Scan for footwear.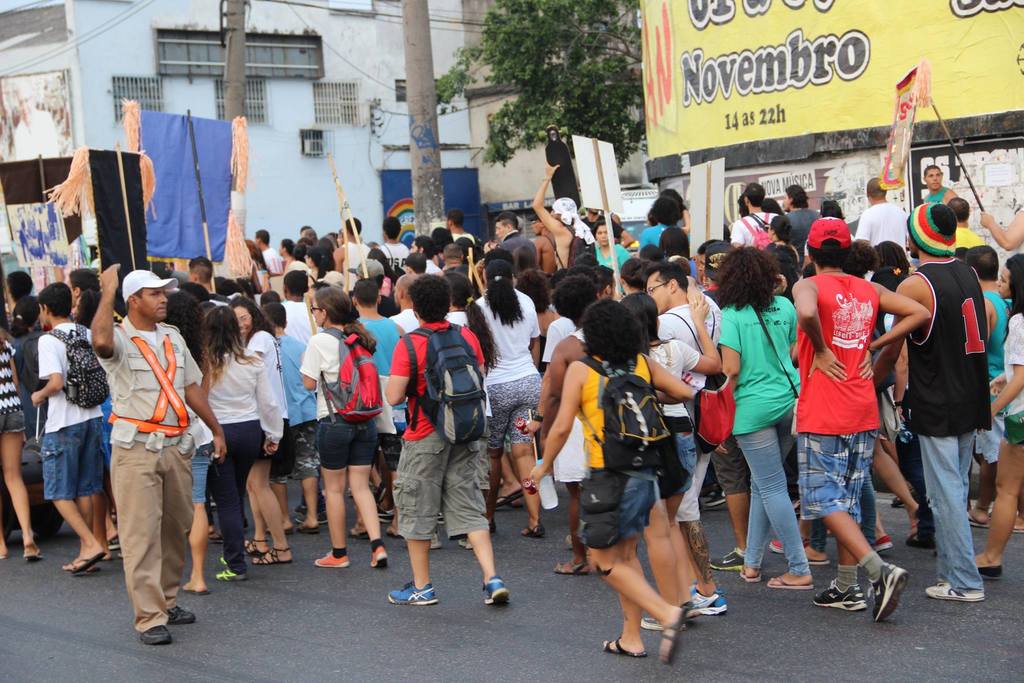
Scan result: 890, 495, 903, 507.
